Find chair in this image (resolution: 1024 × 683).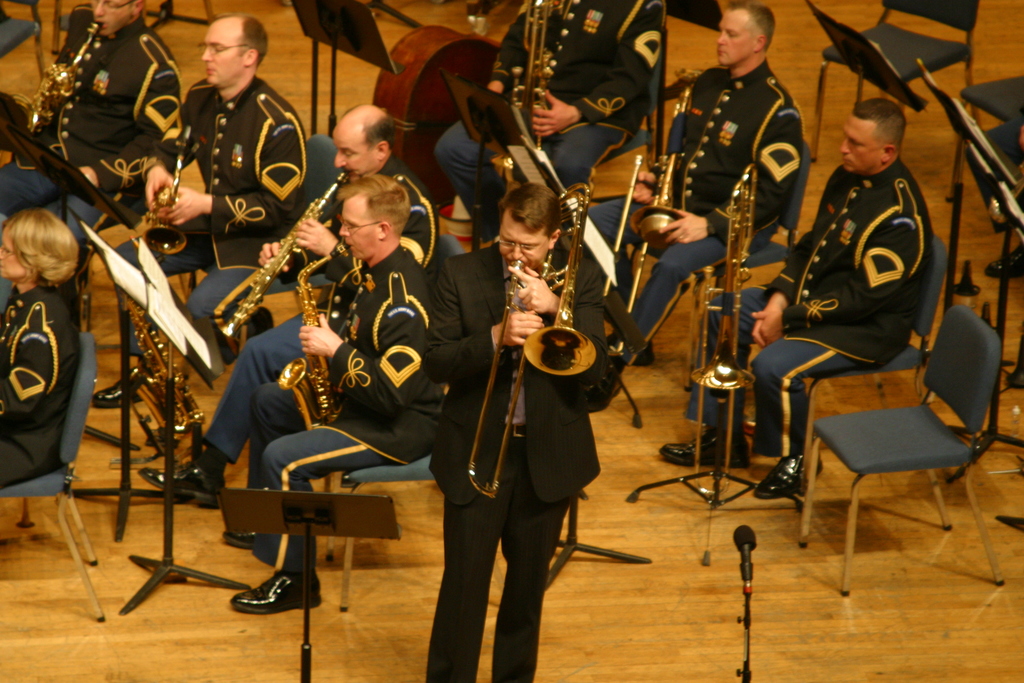
(left=945, top=68, right=1023, bottom=253).
